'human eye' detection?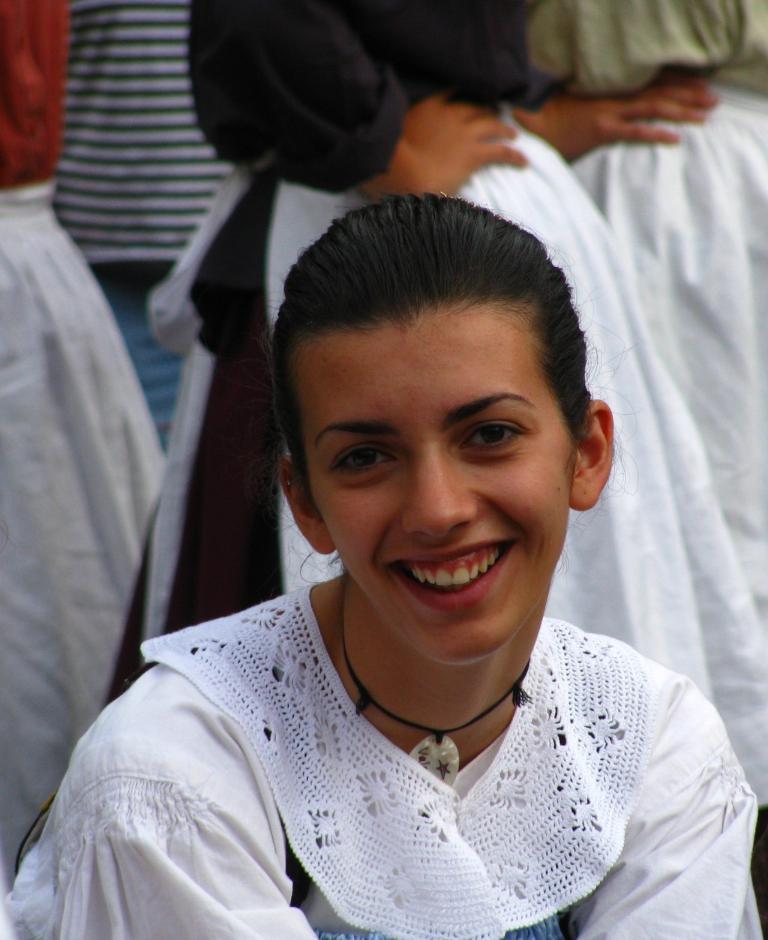
rect(458, 411, 531, 453)
